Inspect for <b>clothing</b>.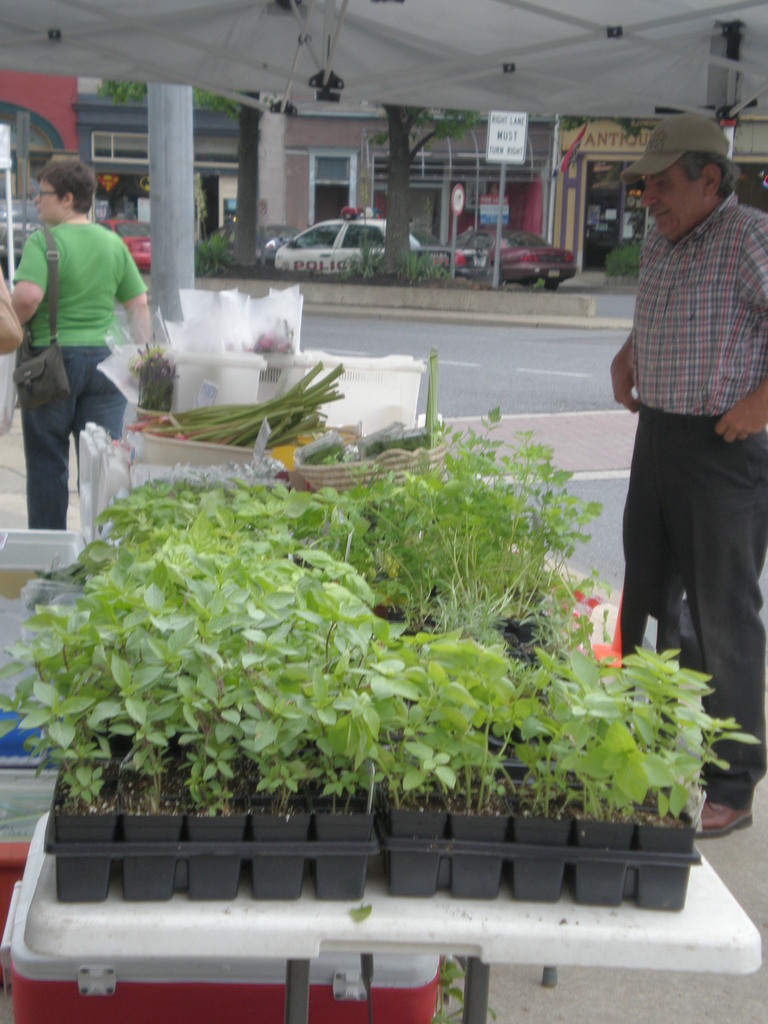
Inspection: bbox(12, 218, 146, 541).
